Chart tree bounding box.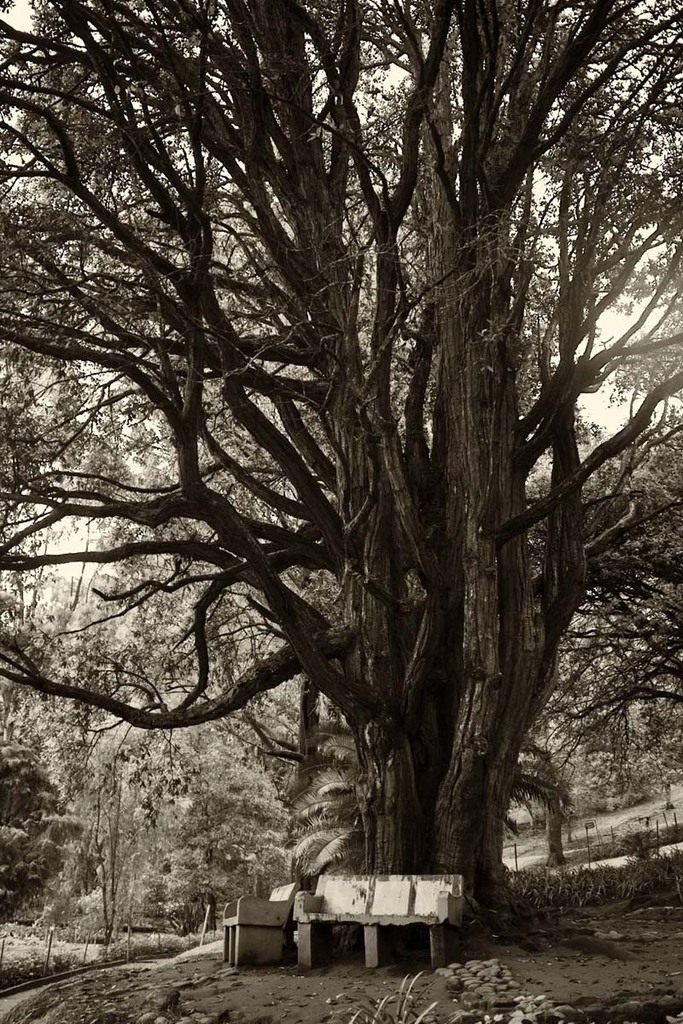
Charted: 160,667,277,904.
